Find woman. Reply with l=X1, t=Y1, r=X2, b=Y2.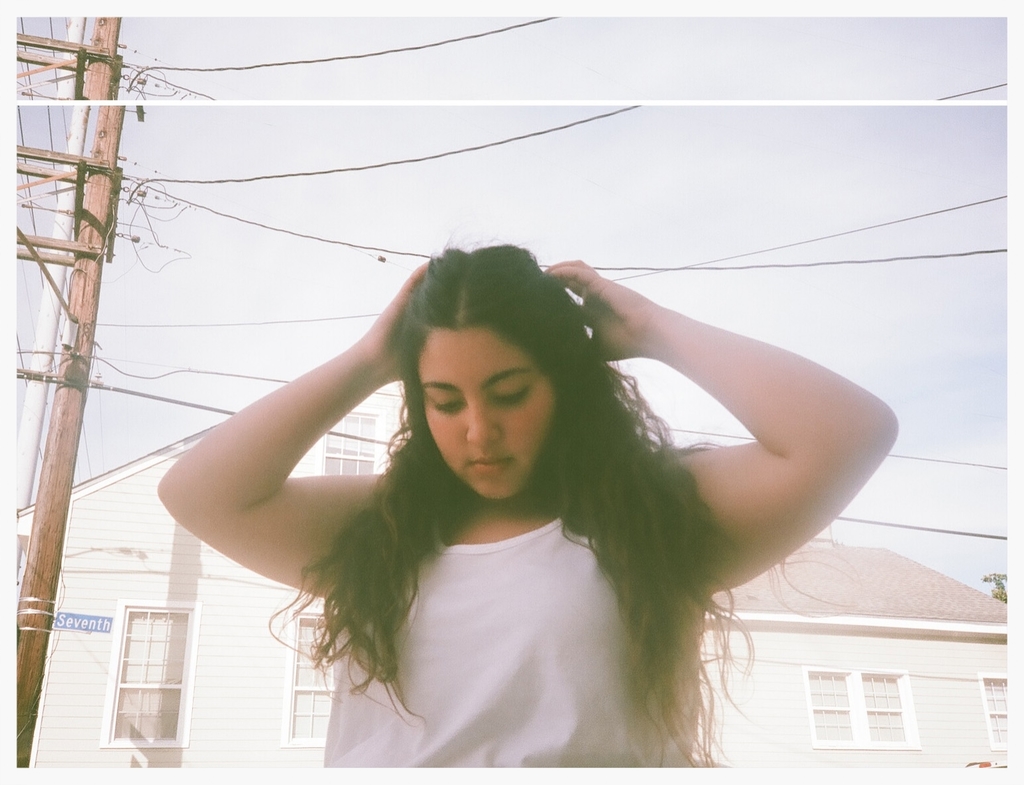
l=177, t=206, r=867, b=779.
